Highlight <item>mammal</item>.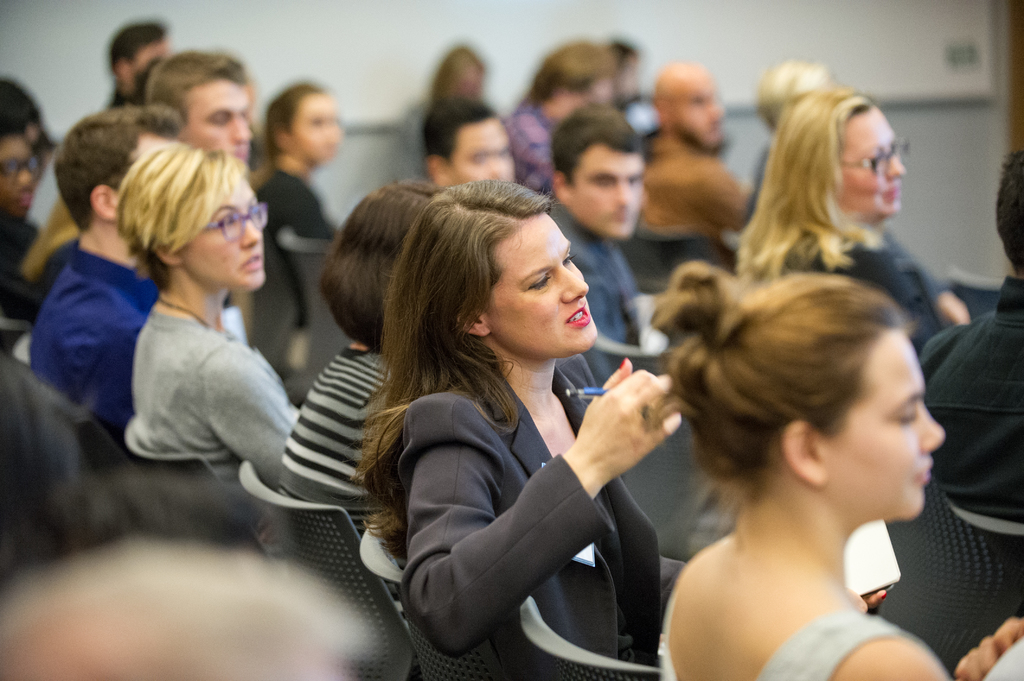
Highlighted region: 617/39/638/109.
